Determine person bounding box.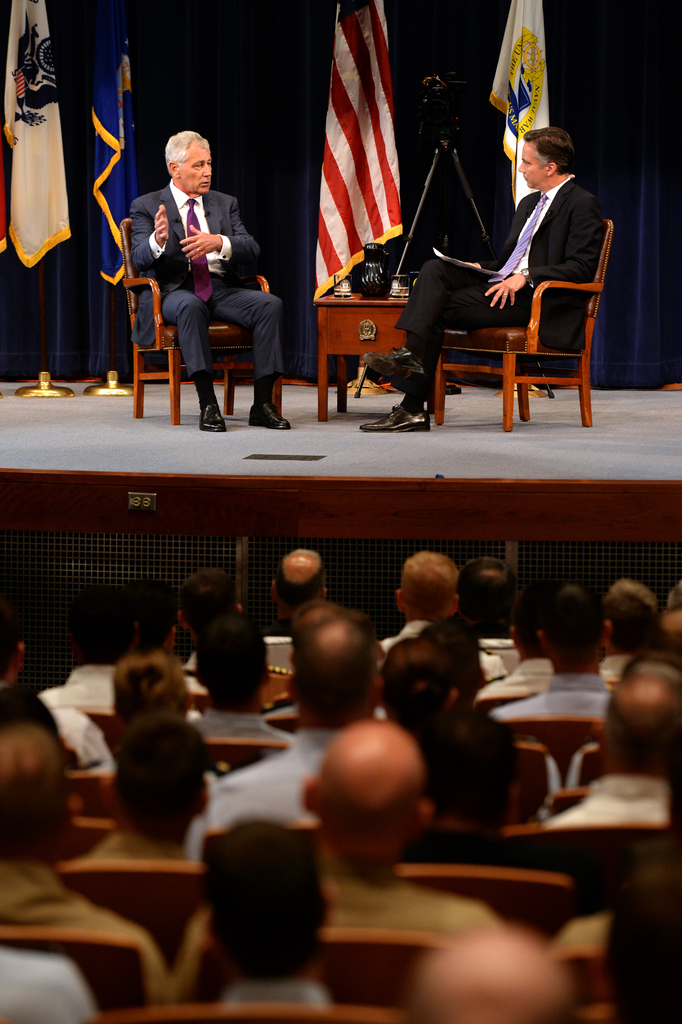
Determined: 523:680:681:843.
